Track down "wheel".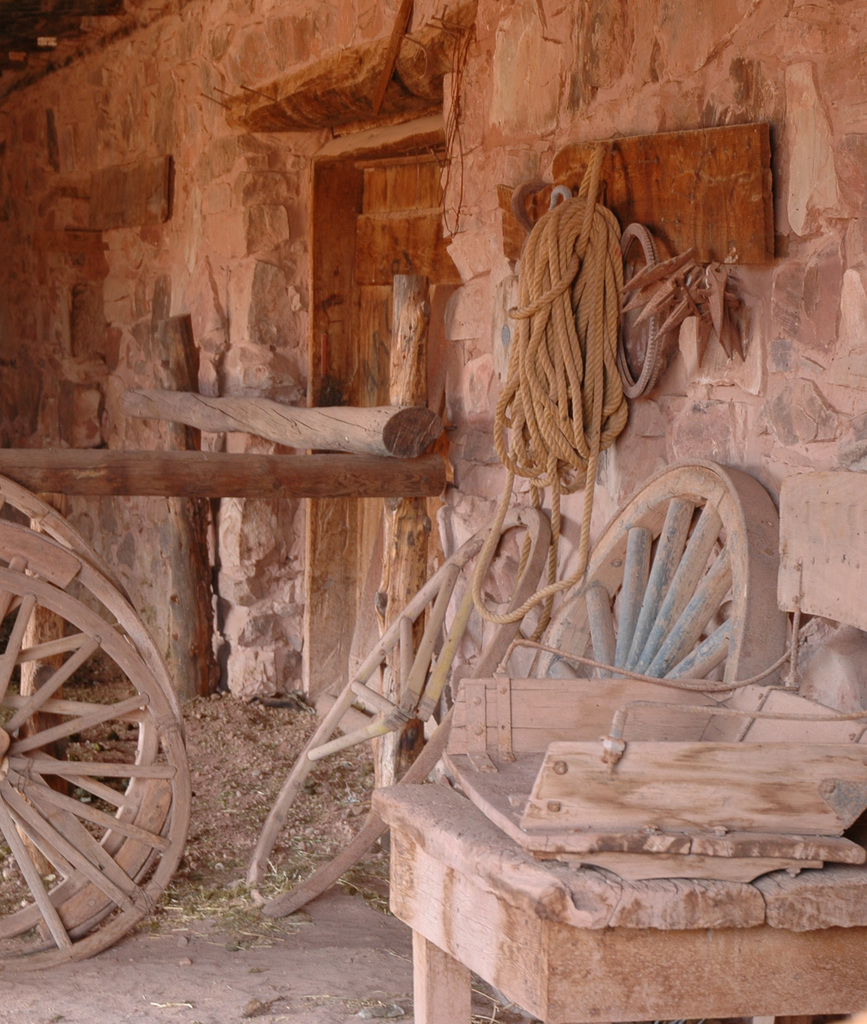
Tracked to (left=0, top=476, right=163, bottom=937).
